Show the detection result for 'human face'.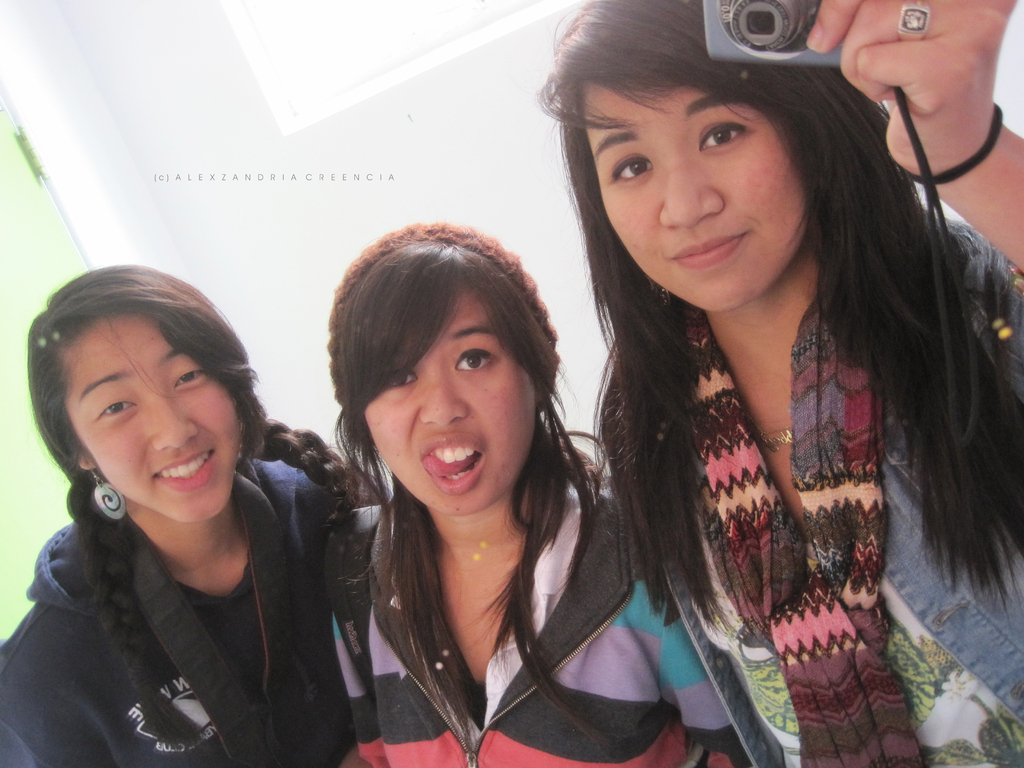
left=56, top=304, right=246, bottom=524.
